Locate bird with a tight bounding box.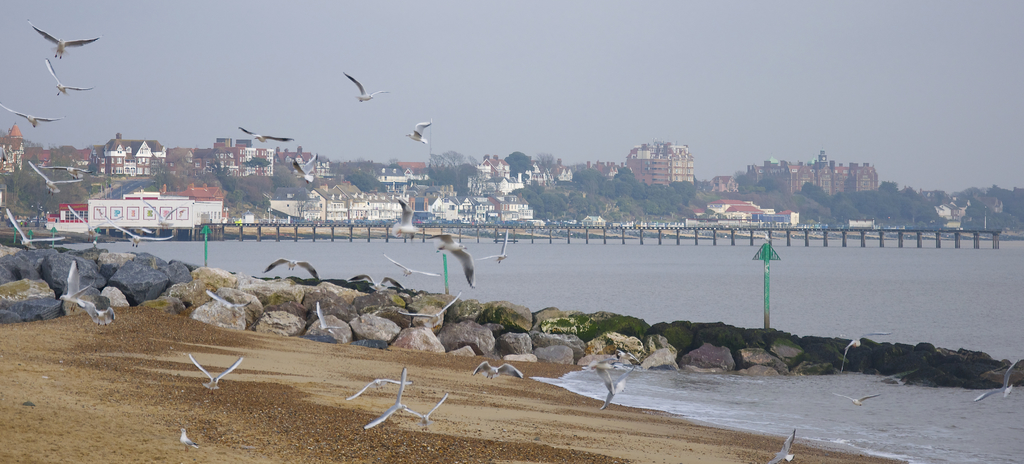
189:353:255:400.
